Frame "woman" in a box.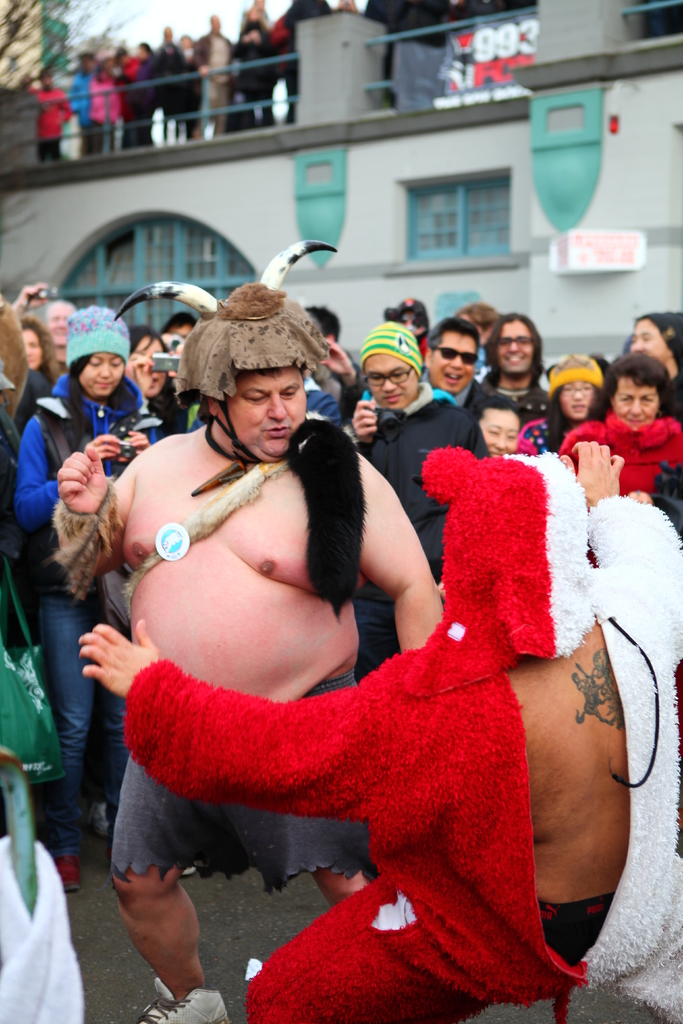
bbox=(625, 309, 682, 419).
